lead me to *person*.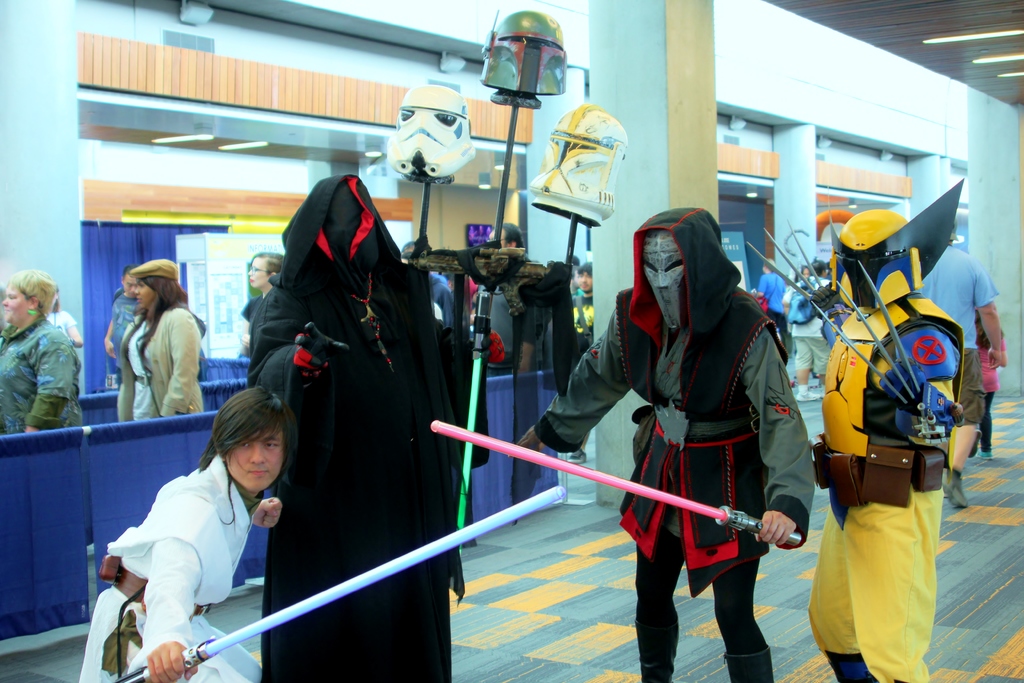
Lead to bbox=[76, 386, 275, 680].
